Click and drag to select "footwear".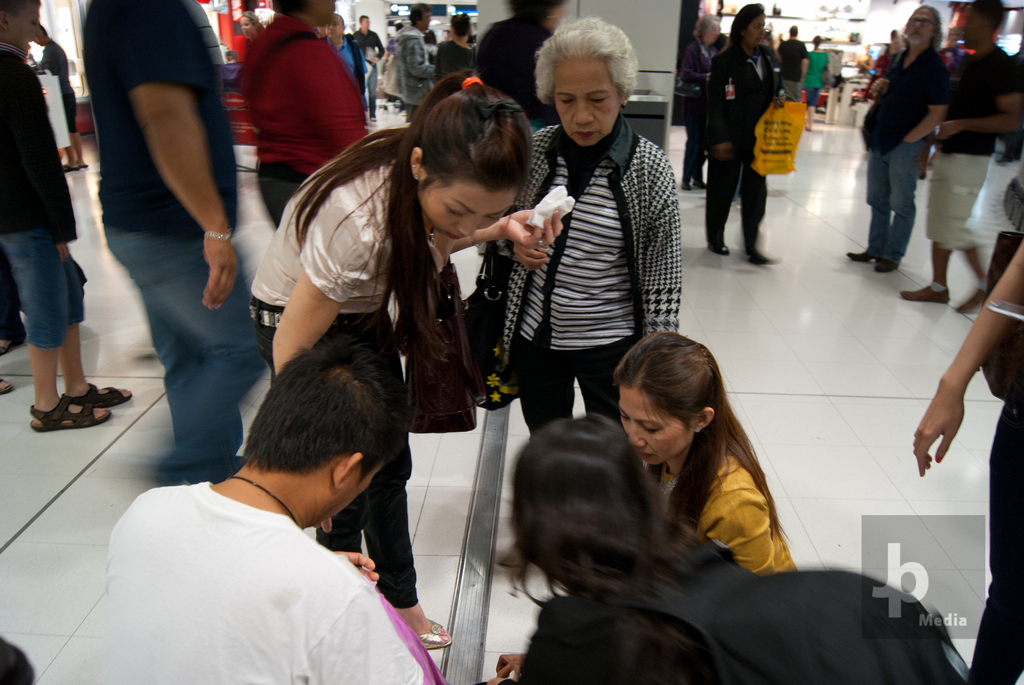
Selection: 846 251 871 261.
